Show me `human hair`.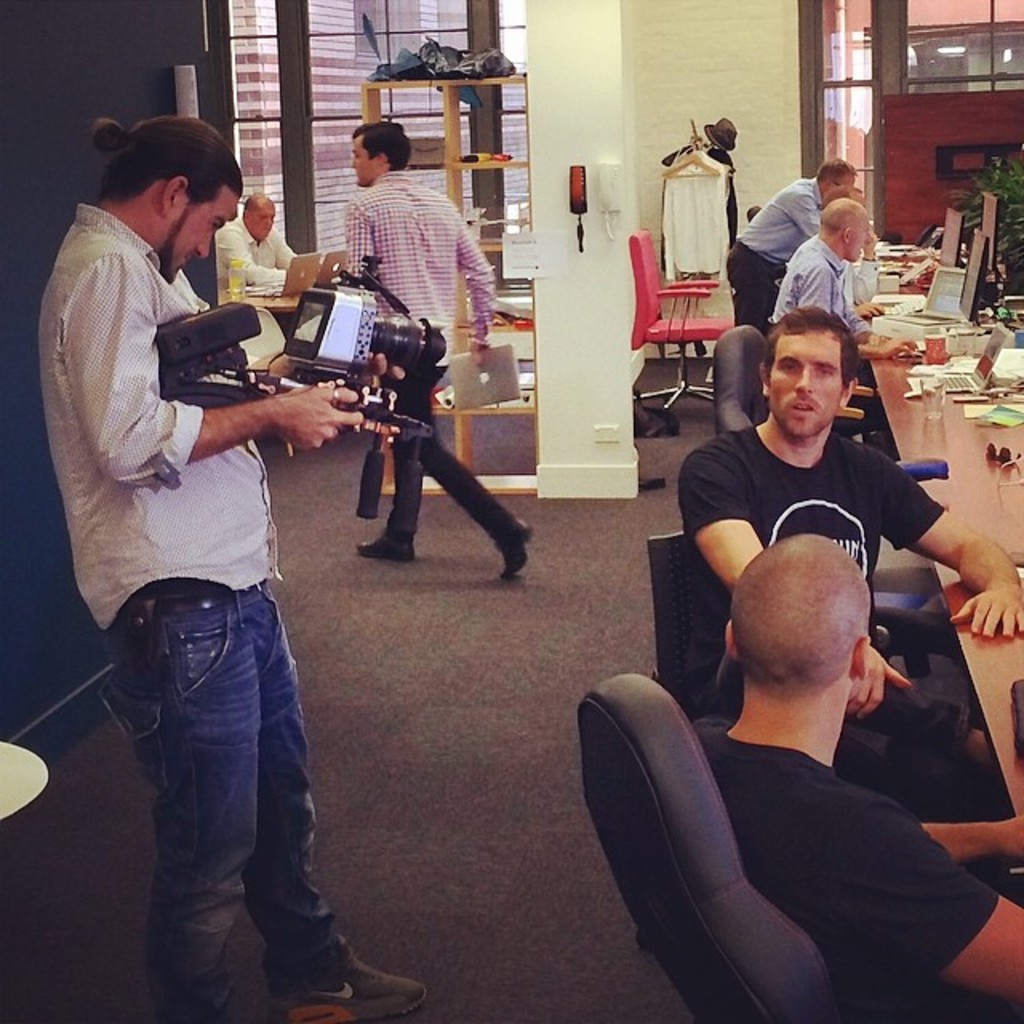
`human hair` is here: rect(813, 157, 853, 187).
